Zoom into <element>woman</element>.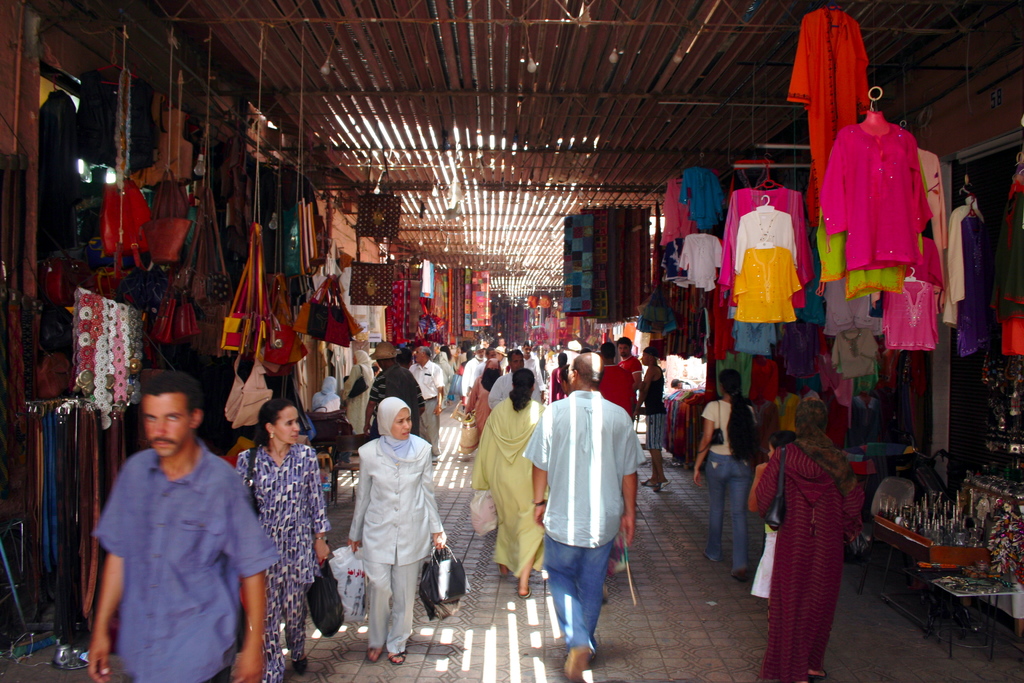
Zoom target: bbox=(233, 393, 328, 674).
